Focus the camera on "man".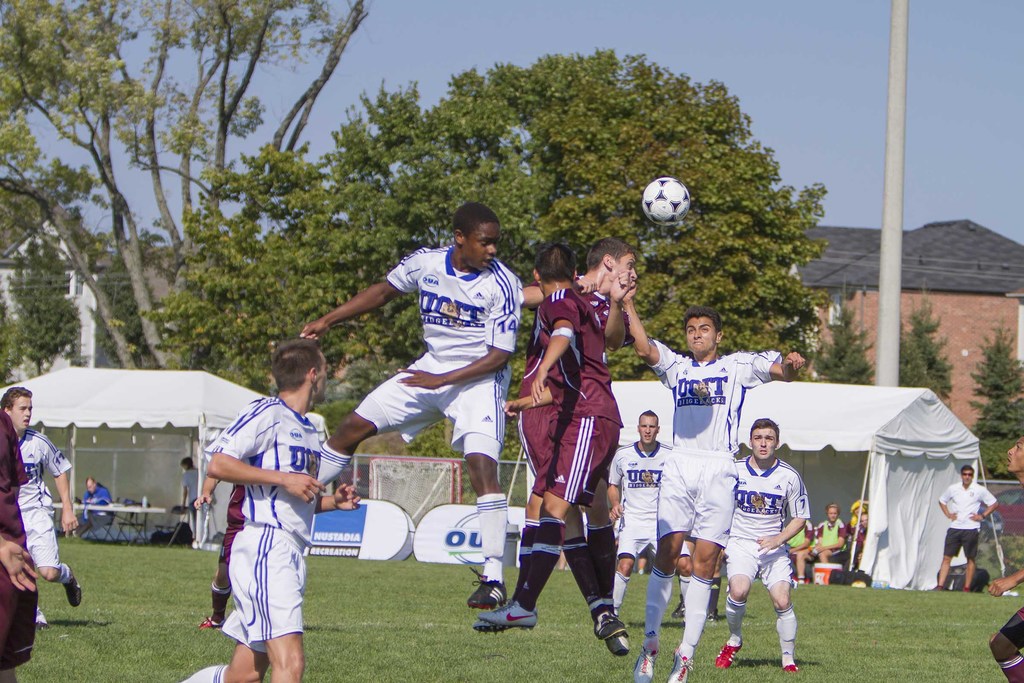
Focus region: x1=79, y1=471, x2=114, y2=537.
